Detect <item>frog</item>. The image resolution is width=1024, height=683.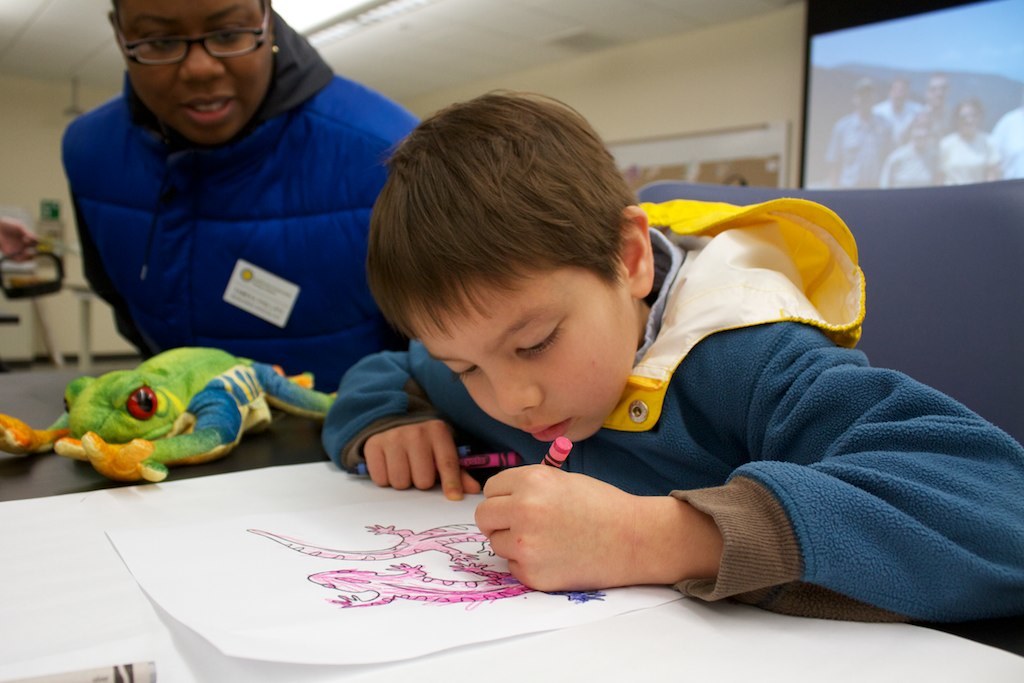
(0, 344, 337, 484).
